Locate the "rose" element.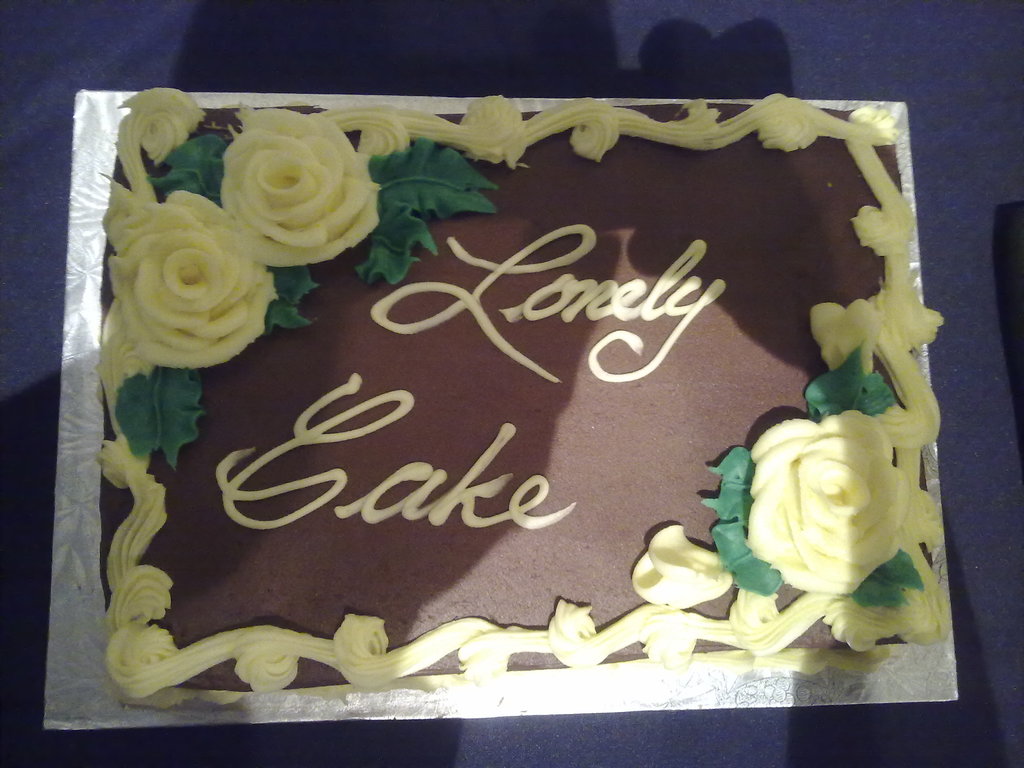
Element bbox: {"x1": 221, "y1": 104, "x2": 381, "y2": 270}.
